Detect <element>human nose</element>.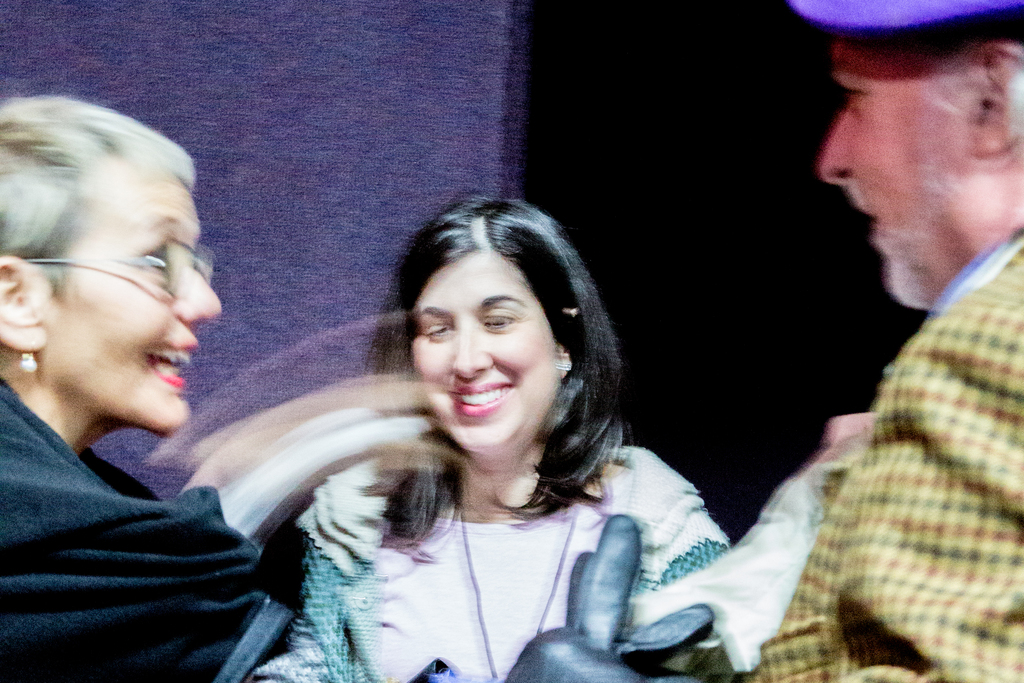
Detected at [left=819, top=104, right=850, bottom=182].
